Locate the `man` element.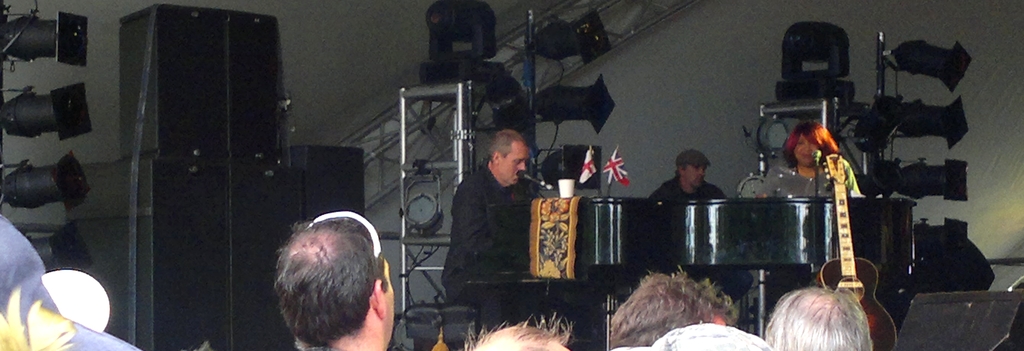
Element bbox: (x1=650, y1=147, x2=755, y2=298).
